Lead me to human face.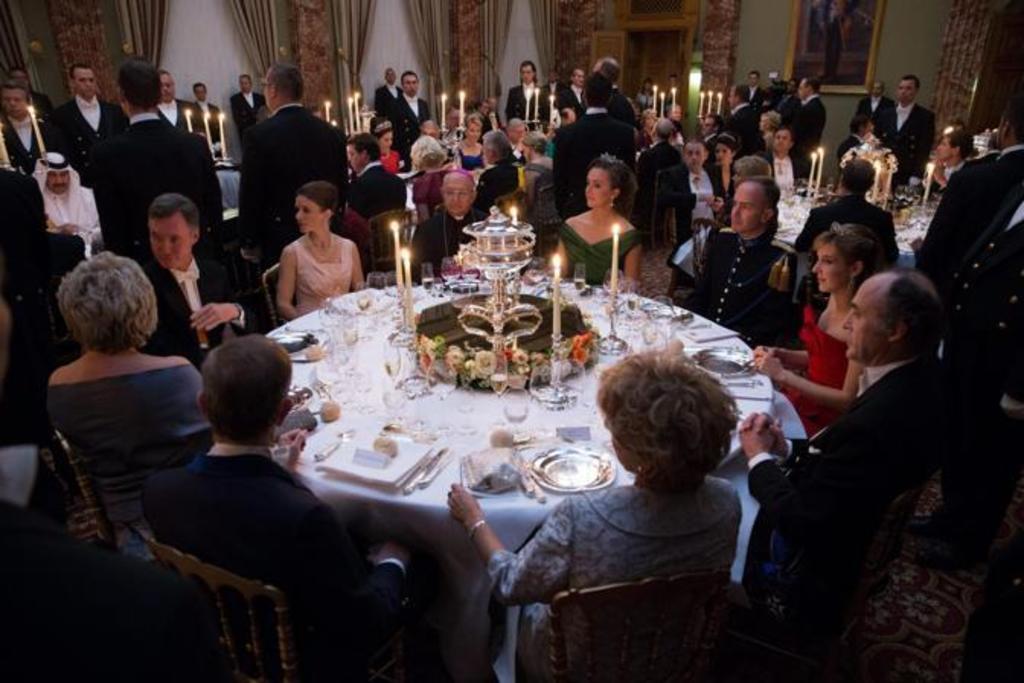
Lead to l=817, t=242, r=849, b=296.
